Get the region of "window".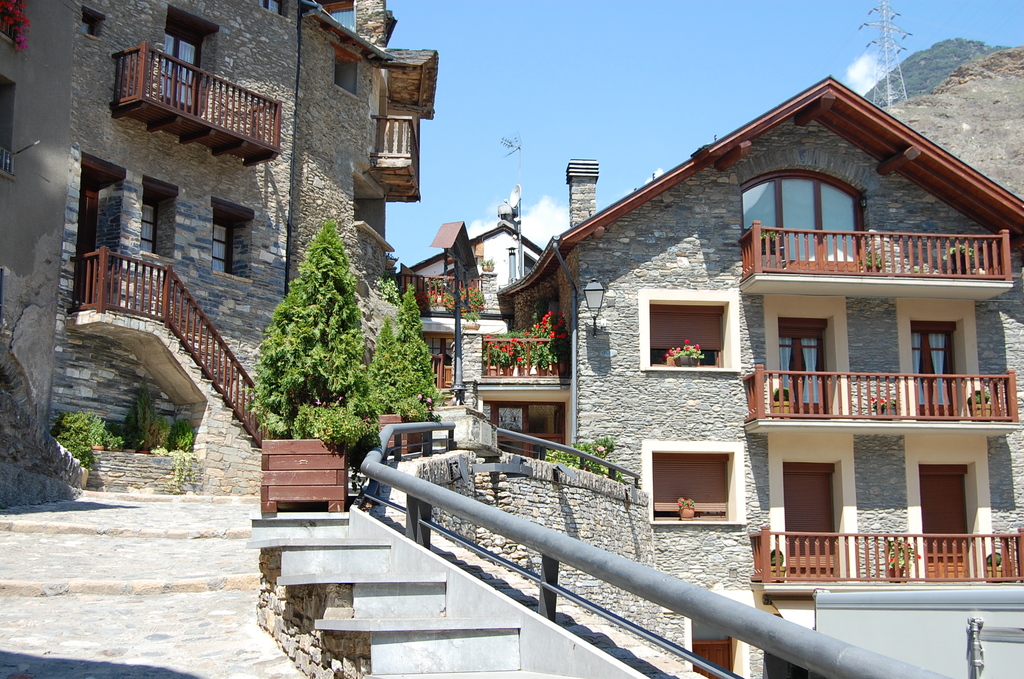
bbox=[785, 318, 838, 409].
